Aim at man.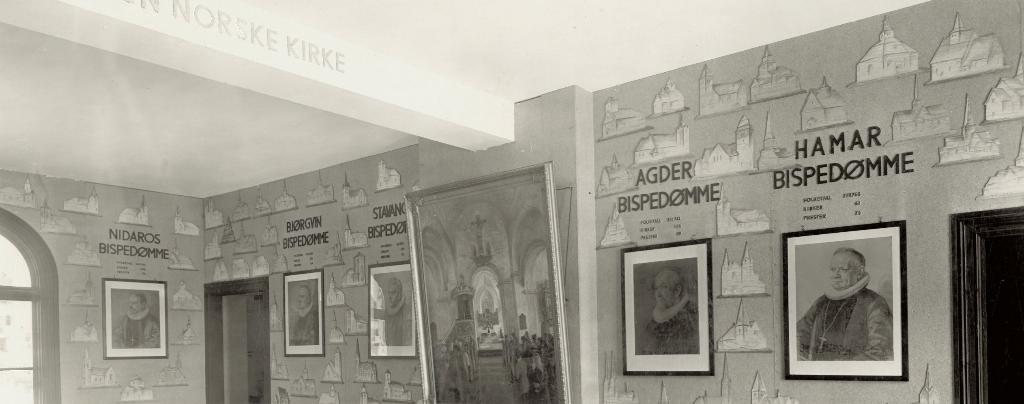
Aimed at bbox=(383, 280, 416, 348).
